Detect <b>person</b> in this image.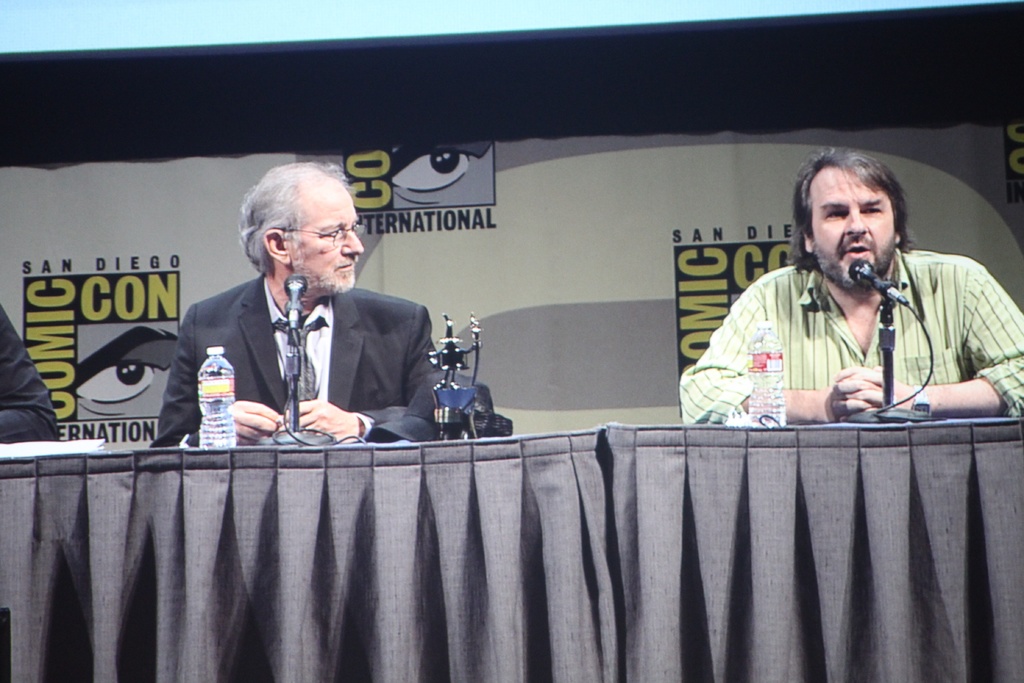
Detection: {"x1": 140, "y1": 155, "x2": 474, "y2": 449}.
